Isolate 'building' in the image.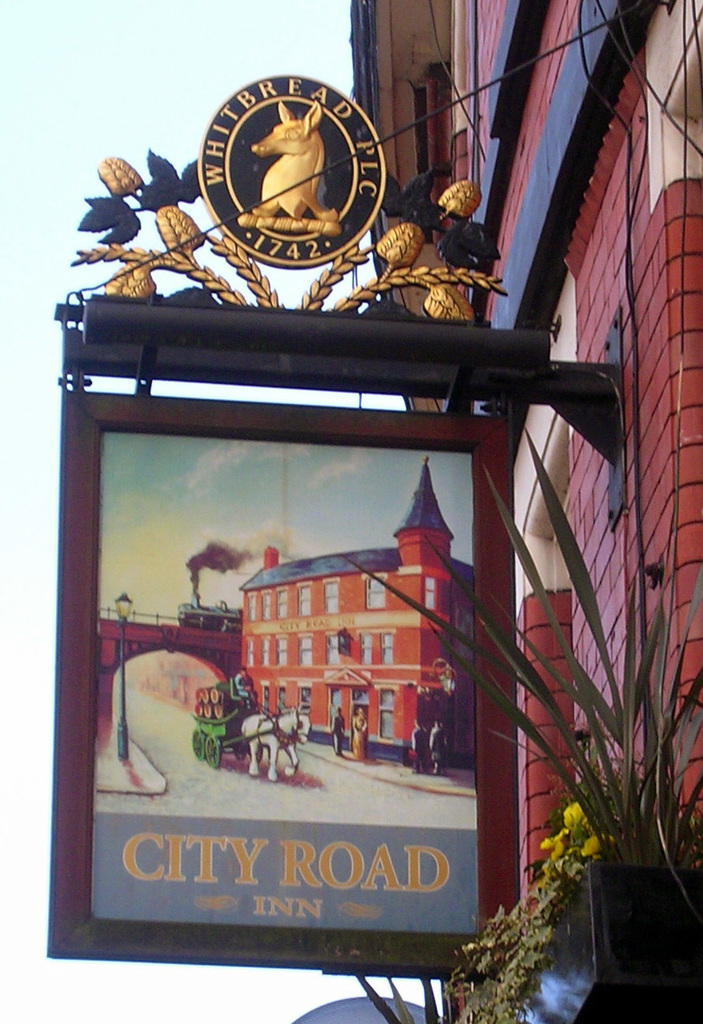
Isolated region: BBox(350, 0, 702, 1023).
